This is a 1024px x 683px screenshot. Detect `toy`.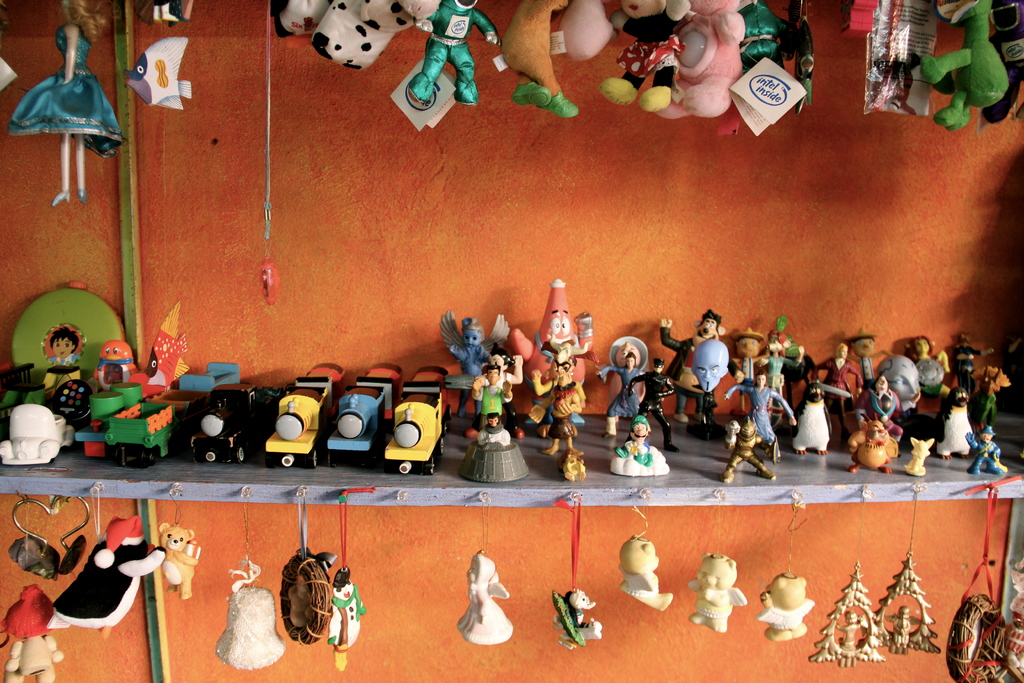
326,562,365,673.
